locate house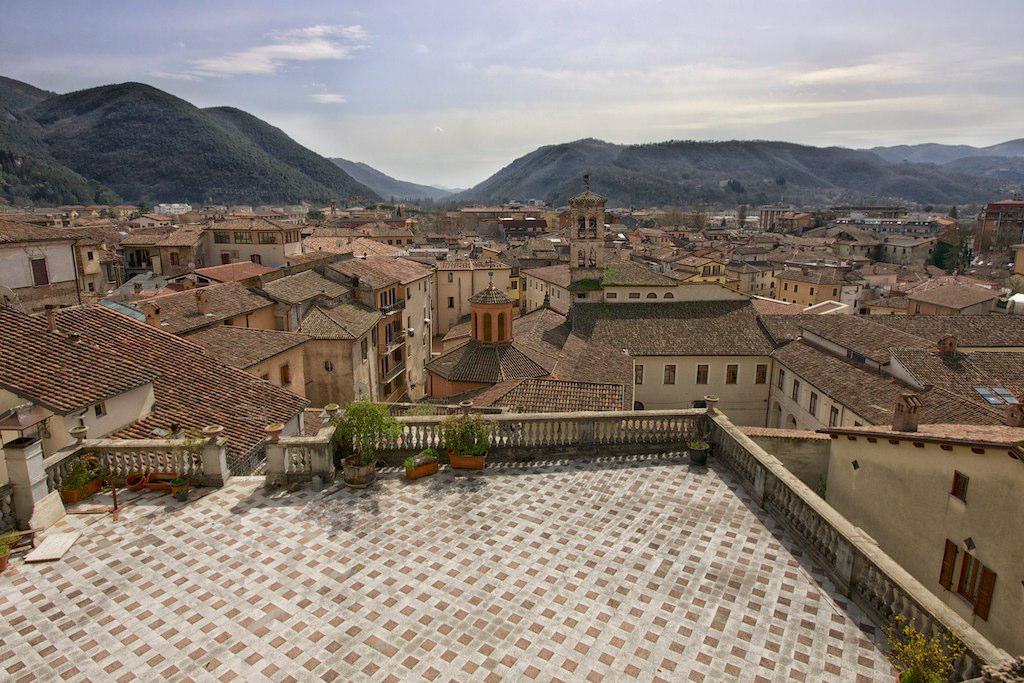
<bbox>626, 219, 674, 250</bbox>
